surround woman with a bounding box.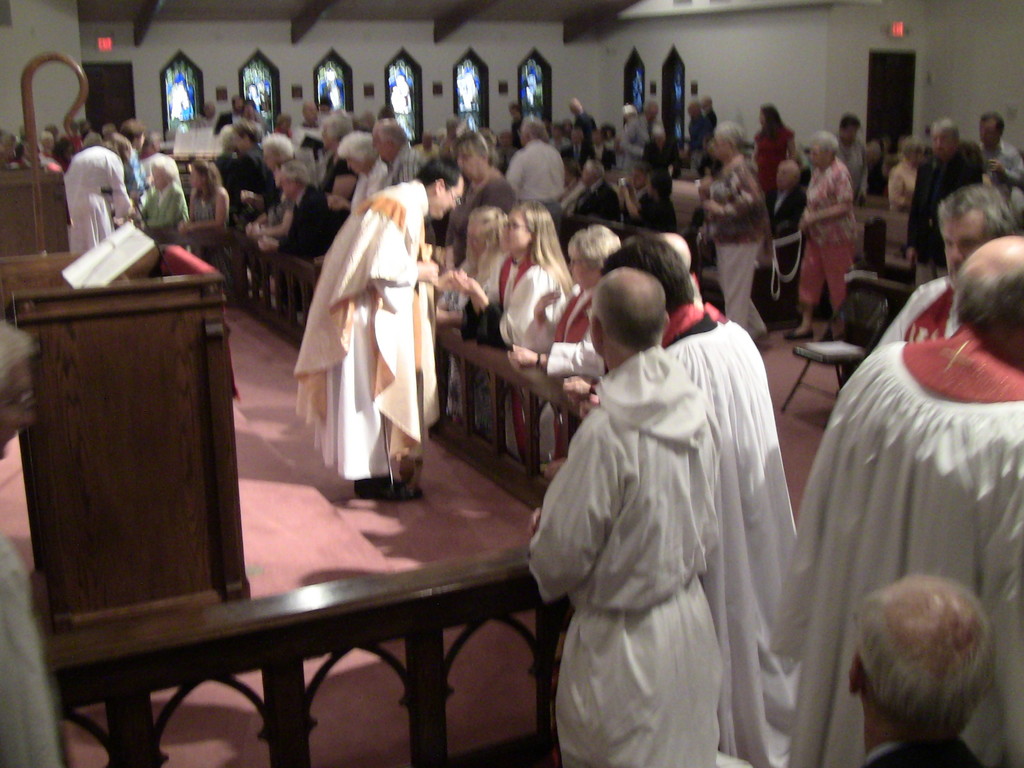
bbox(505, 223, 628, 461).
